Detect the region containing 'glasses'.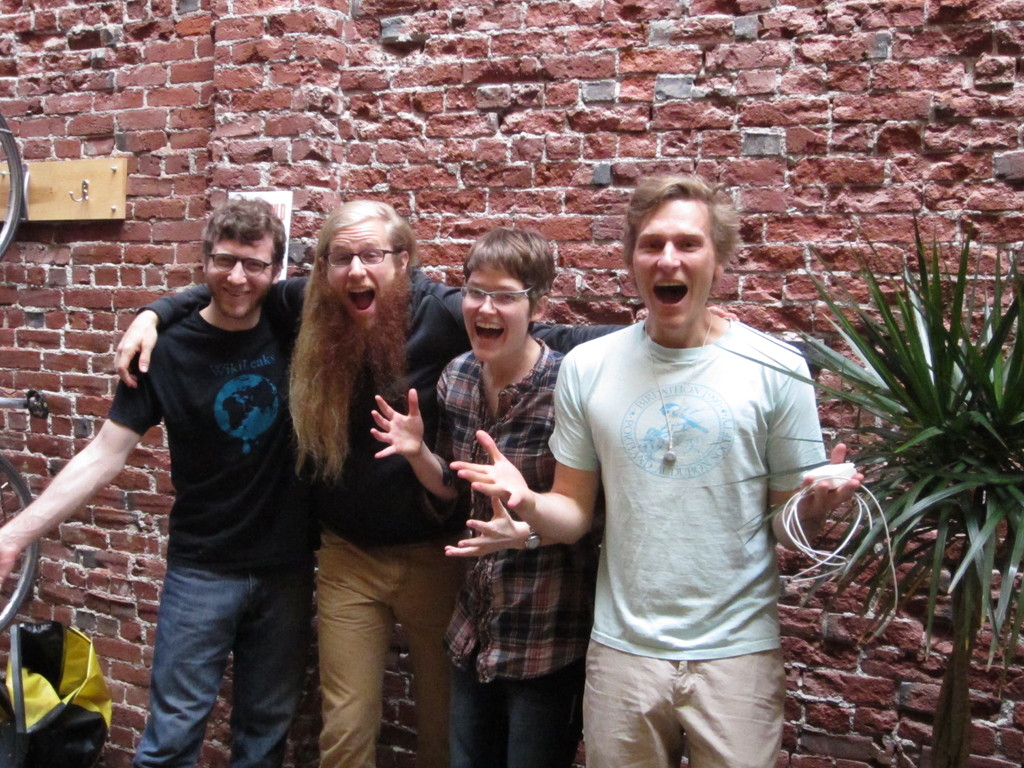
[left=211, top=252, right=278, bottom=280].
